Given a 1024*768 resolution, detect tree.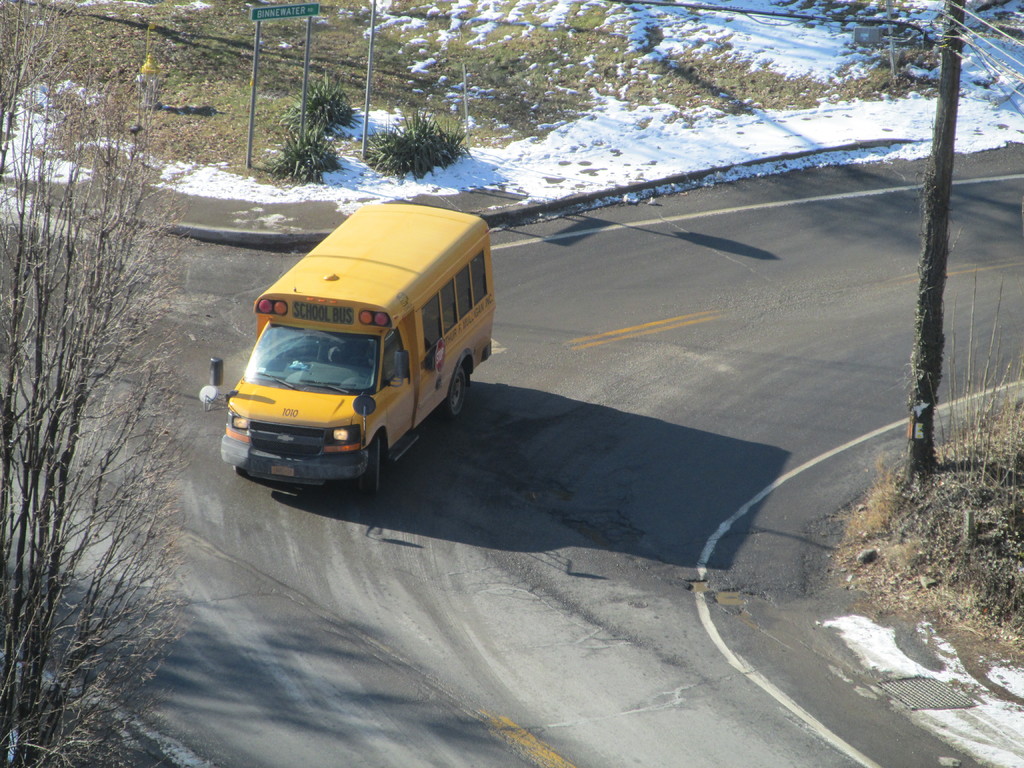
[x1=854, y1=37, x2=1005, y2=513].
